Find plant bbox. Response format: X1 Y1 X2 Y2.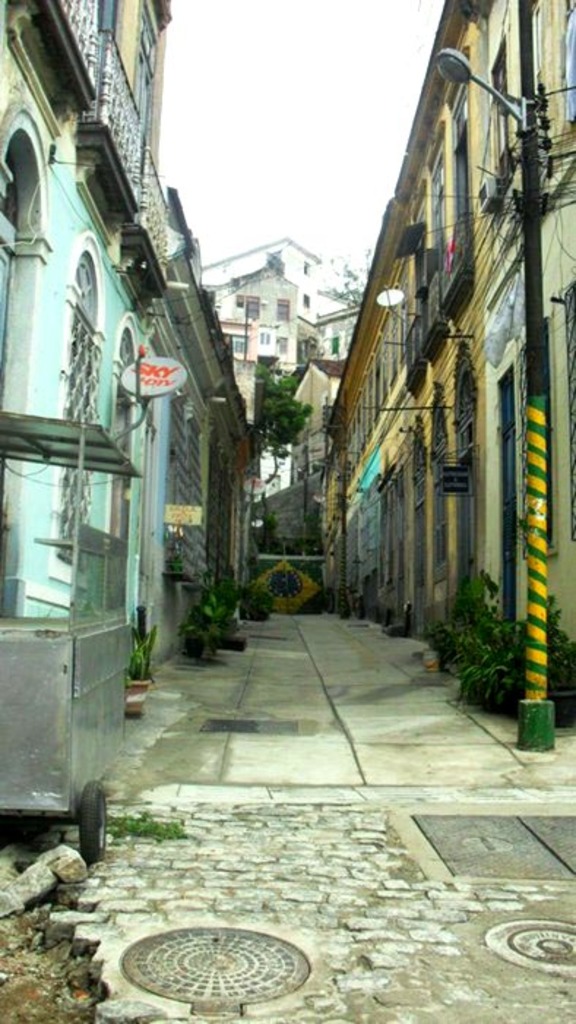
243 576 281 623.
